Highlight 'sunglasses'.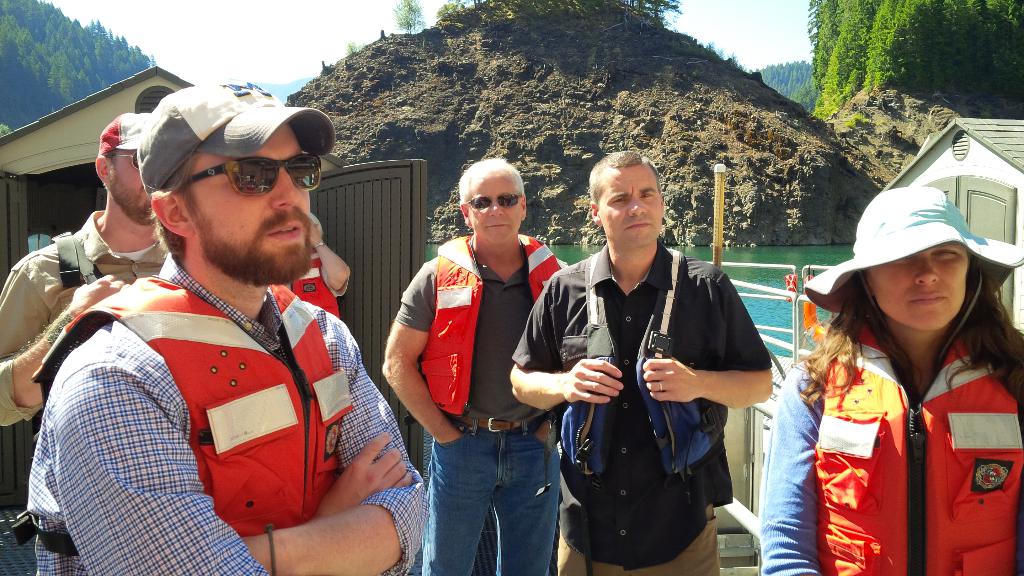
Highlighted region: region(180, 149, 323, 198).
